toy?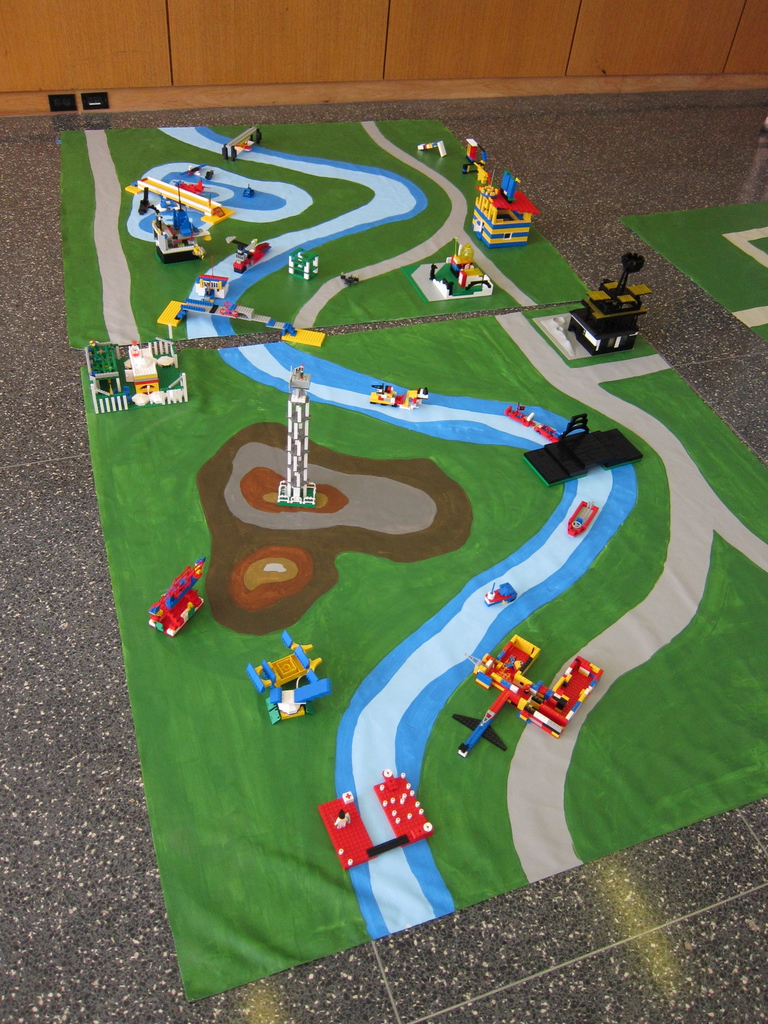
<bbox>457, 140, 483, 175</bbox>
